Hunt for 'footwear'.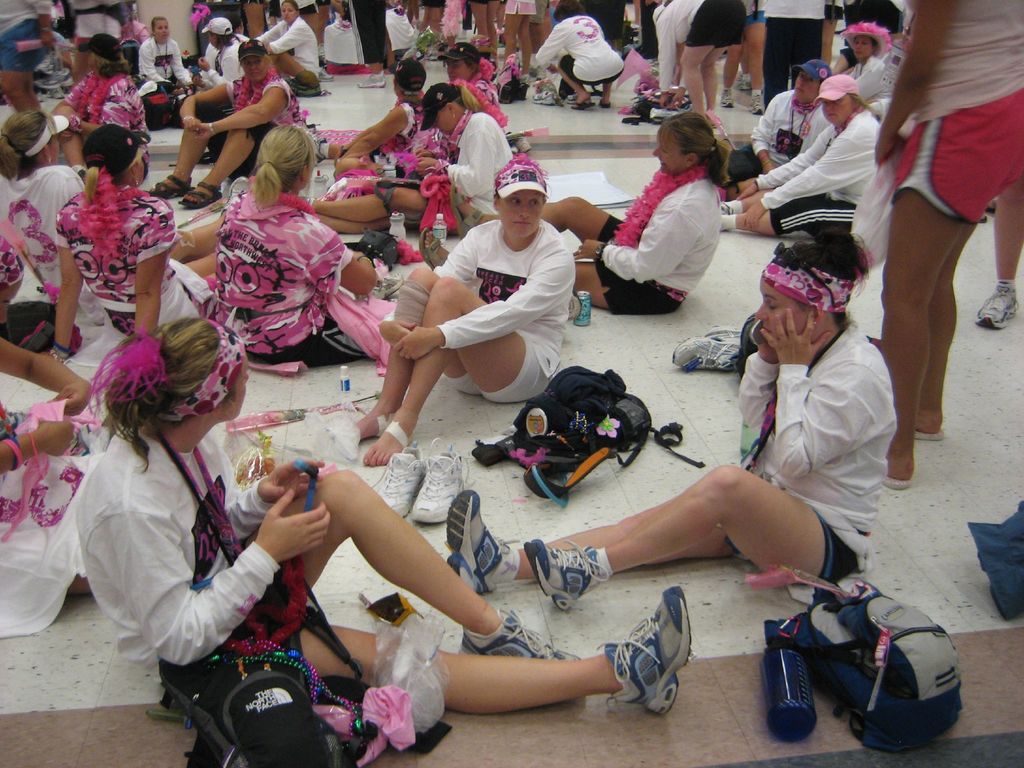
Hunted down at 453,606,579,659.
